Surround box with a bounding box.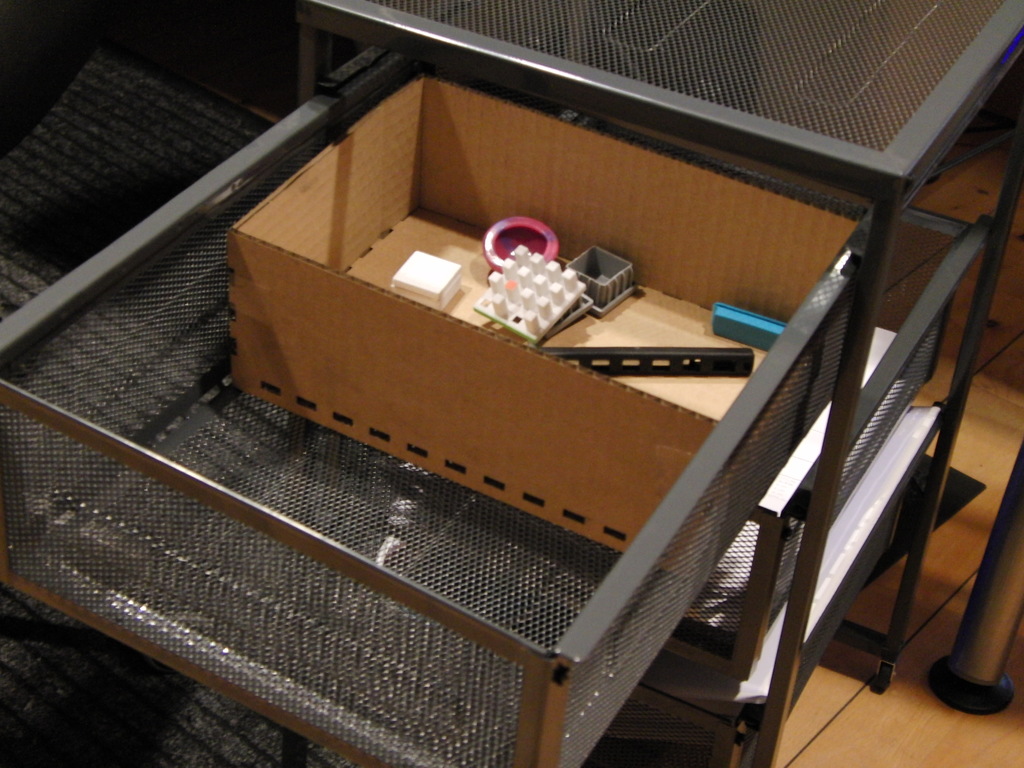
pyautogui.locateOnScreen(231, 73, 857, 555).
